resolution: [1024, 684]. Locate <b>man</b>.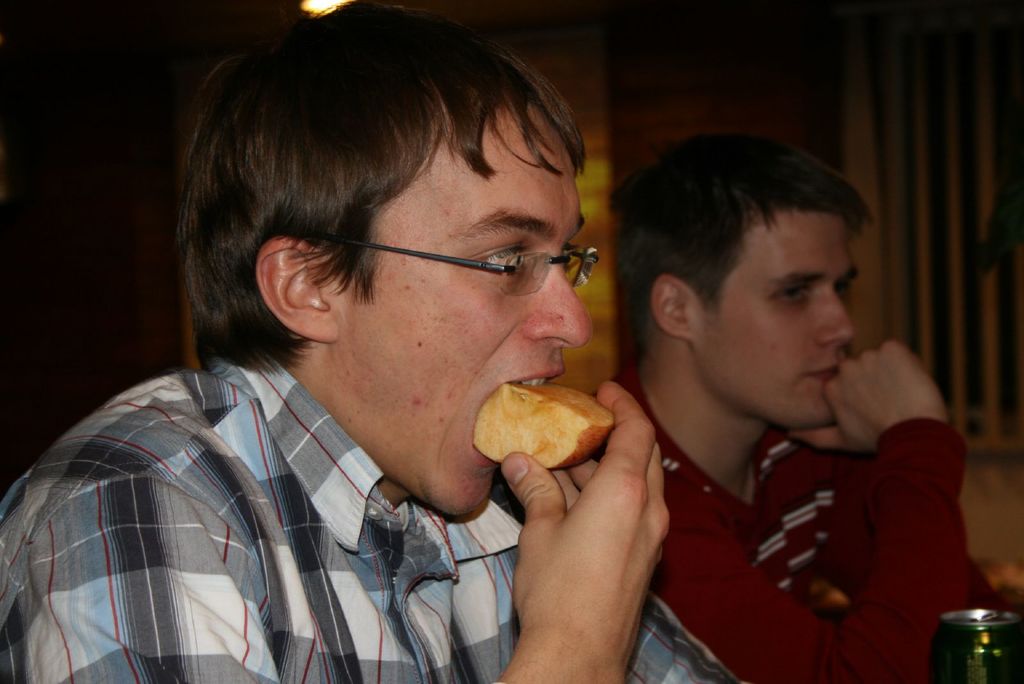
select_region(575, 122, 984, 683).
